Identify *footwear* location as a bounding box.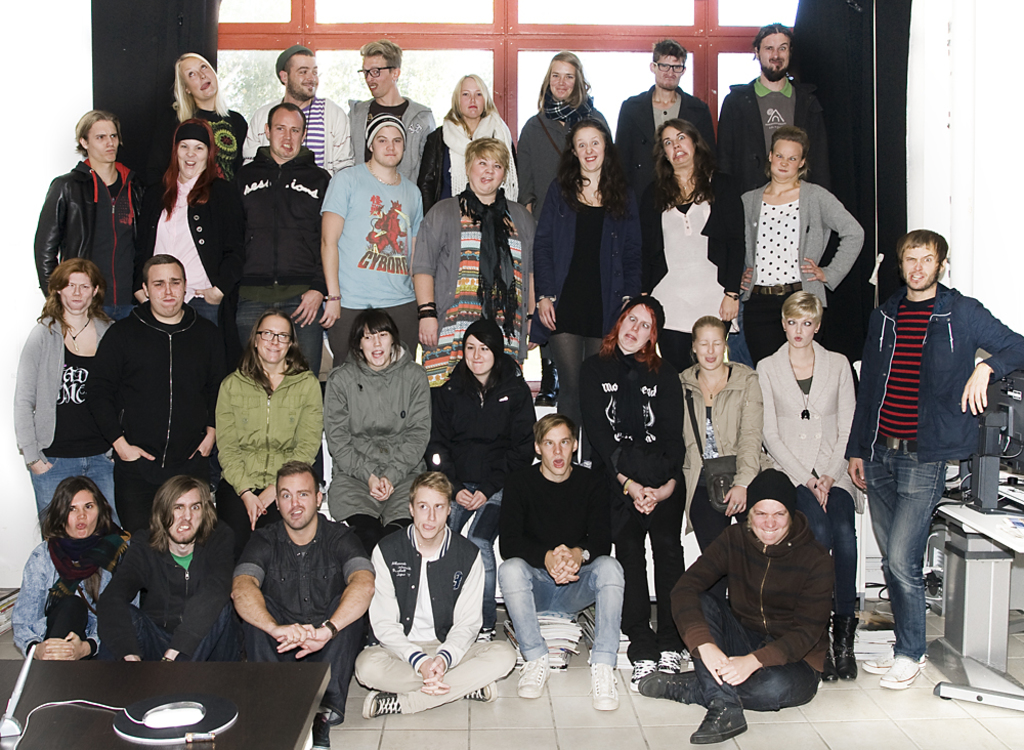
(x1=864, y1=653, x2=894, y2=673).
